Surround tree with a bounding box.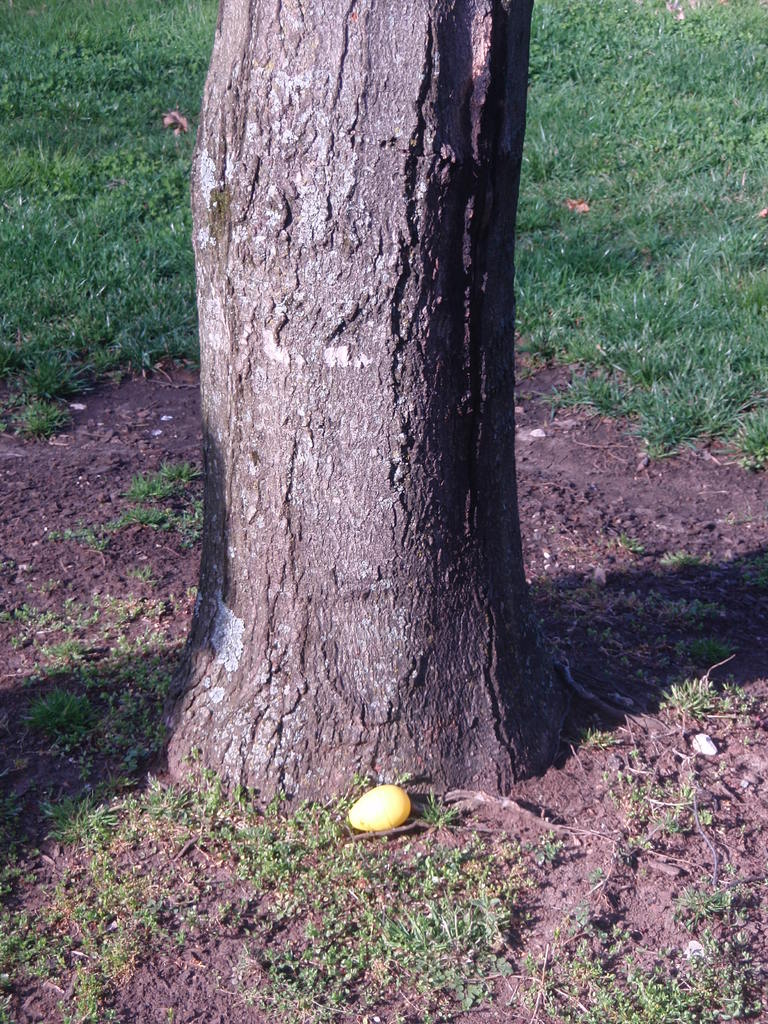
crop(152, 0, 566, 804).
